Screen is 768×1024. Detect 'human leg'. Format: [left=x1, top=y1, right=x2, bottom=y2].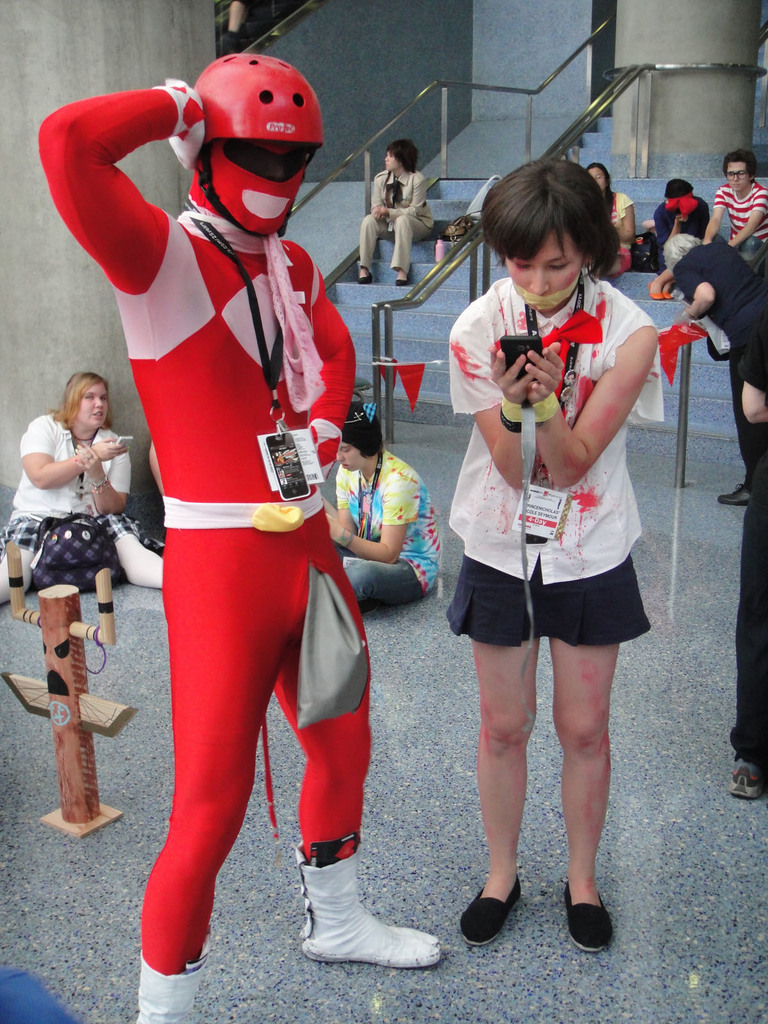
[left=548, top=636, right=615, bottom=955].
